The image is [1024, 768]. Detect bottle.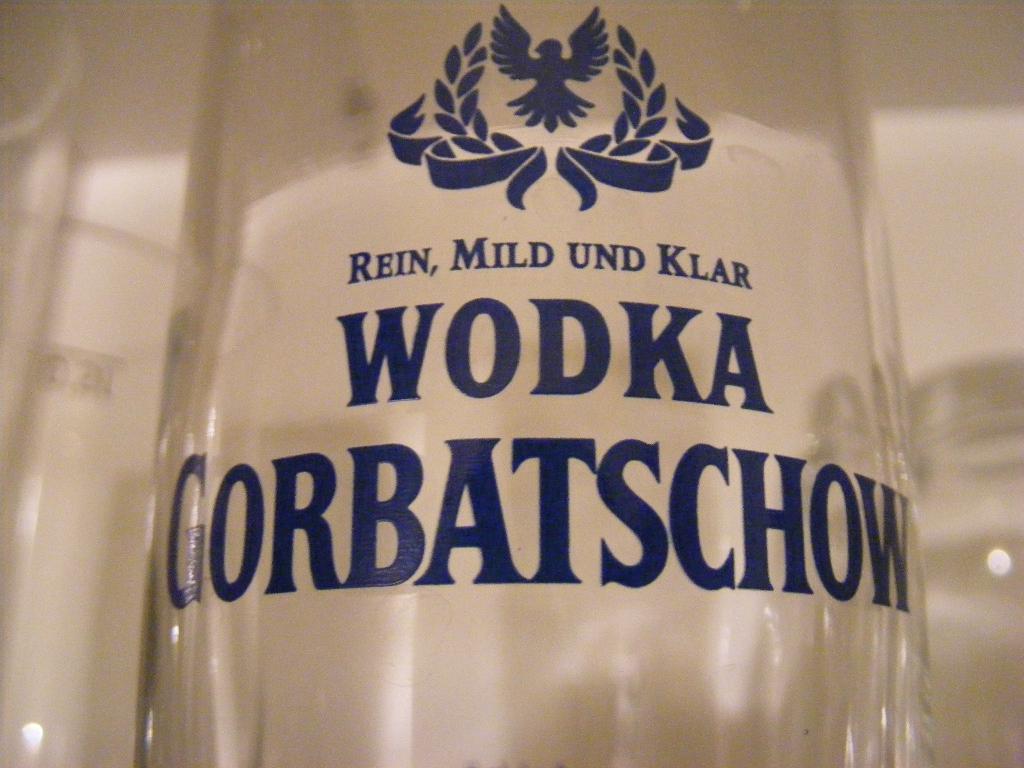
Detection: 131:0:929:767.
